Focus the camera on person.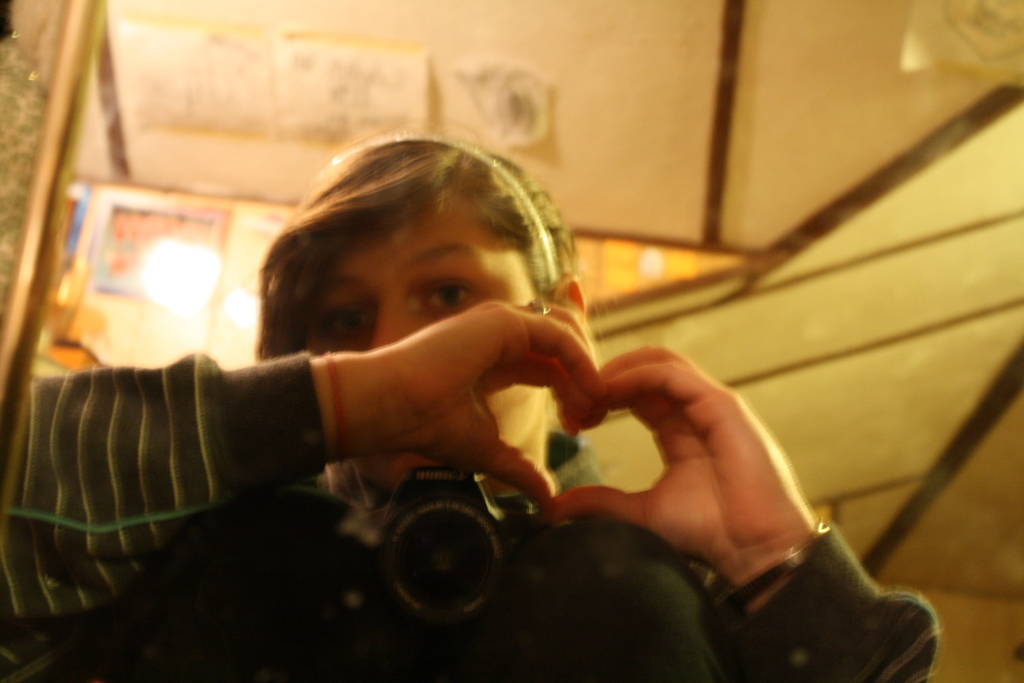
Focus region: [x1=20, y1=159, x2=867, y2=682].
